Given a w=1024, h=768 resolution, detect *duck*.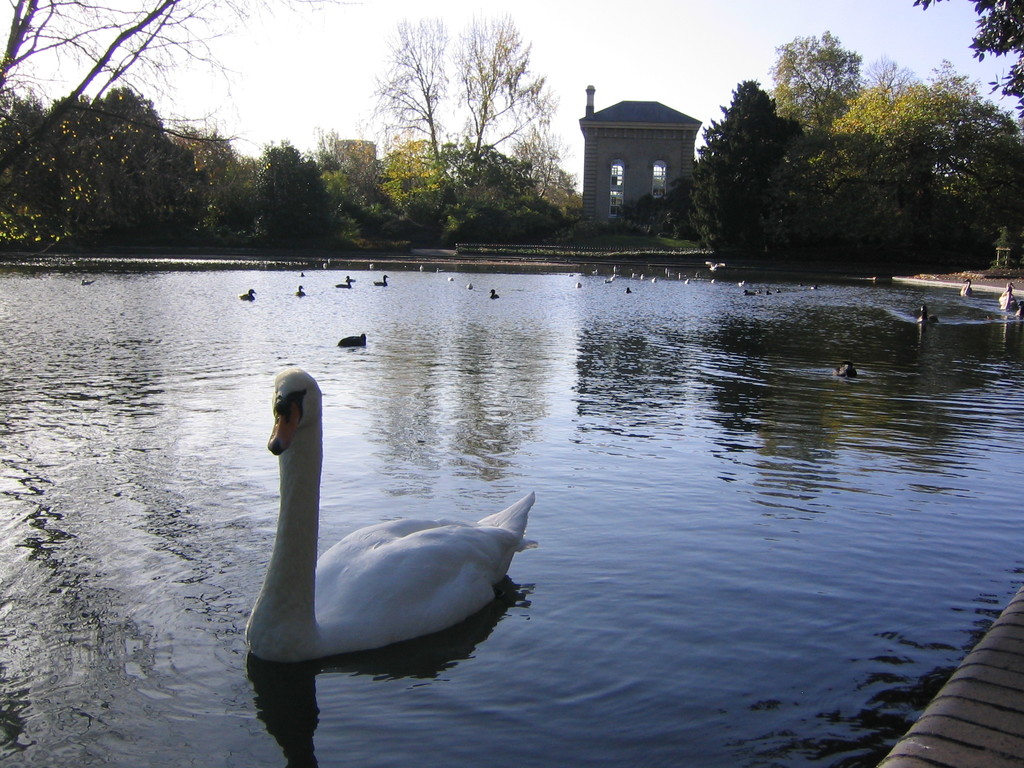
x1=807, y1=281, x2=822, y2=287.
